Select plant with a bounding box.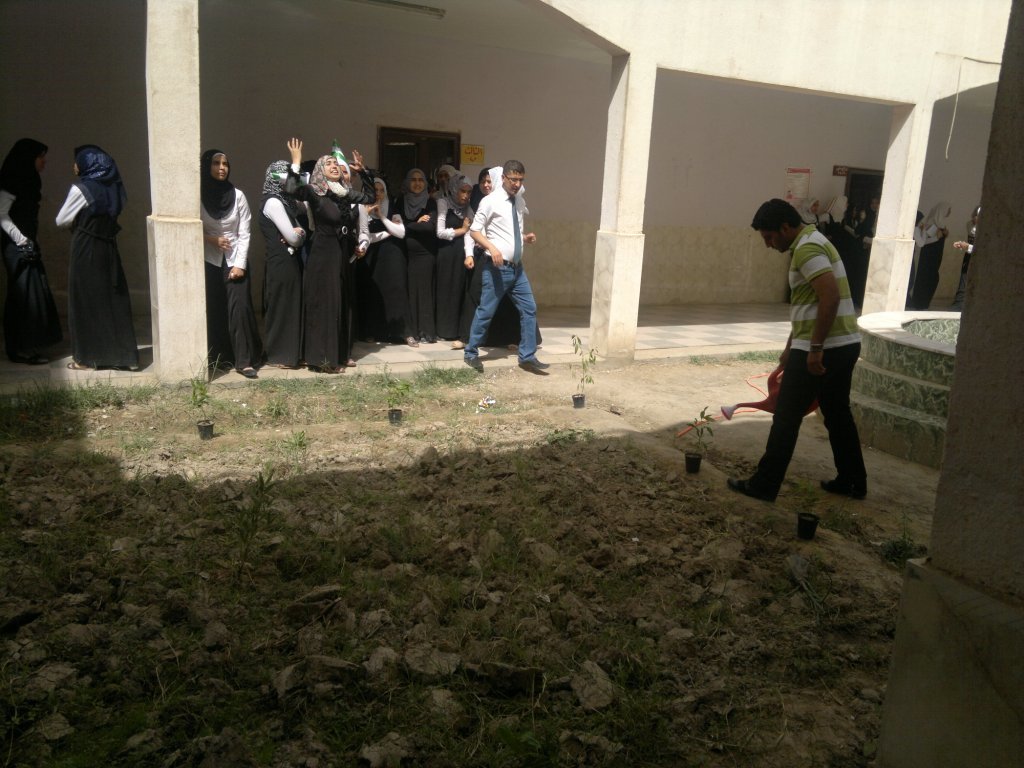
[871,506,921,569].
